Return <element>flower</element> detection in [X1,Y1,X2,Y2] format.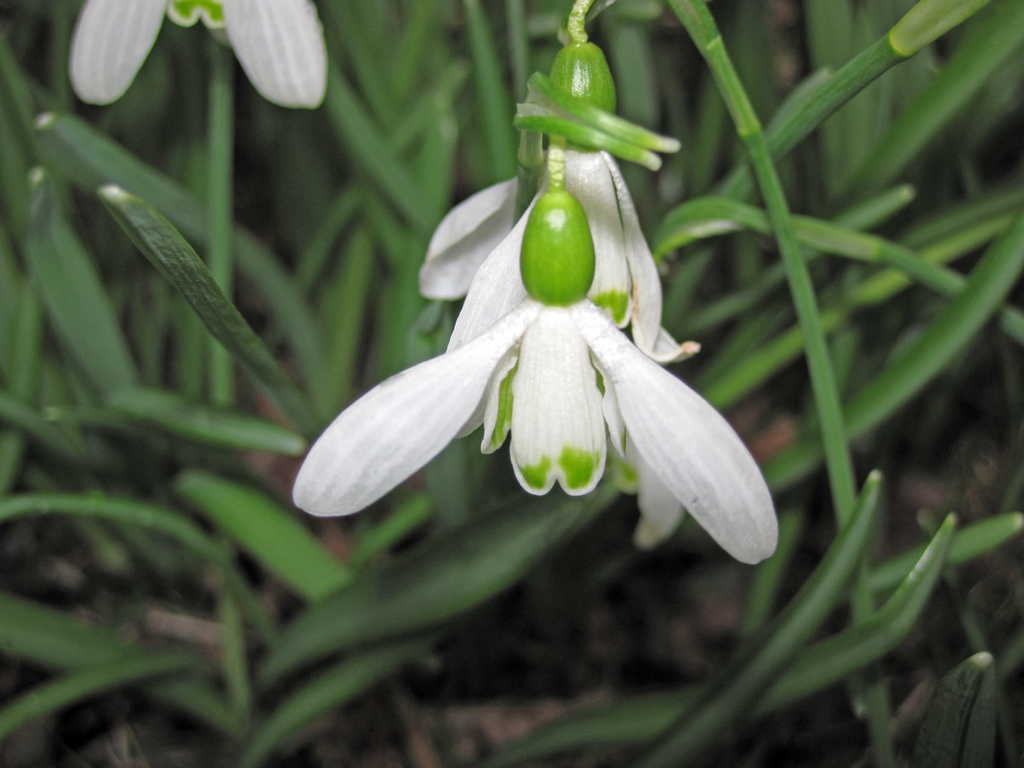
[287,298,785,567].
